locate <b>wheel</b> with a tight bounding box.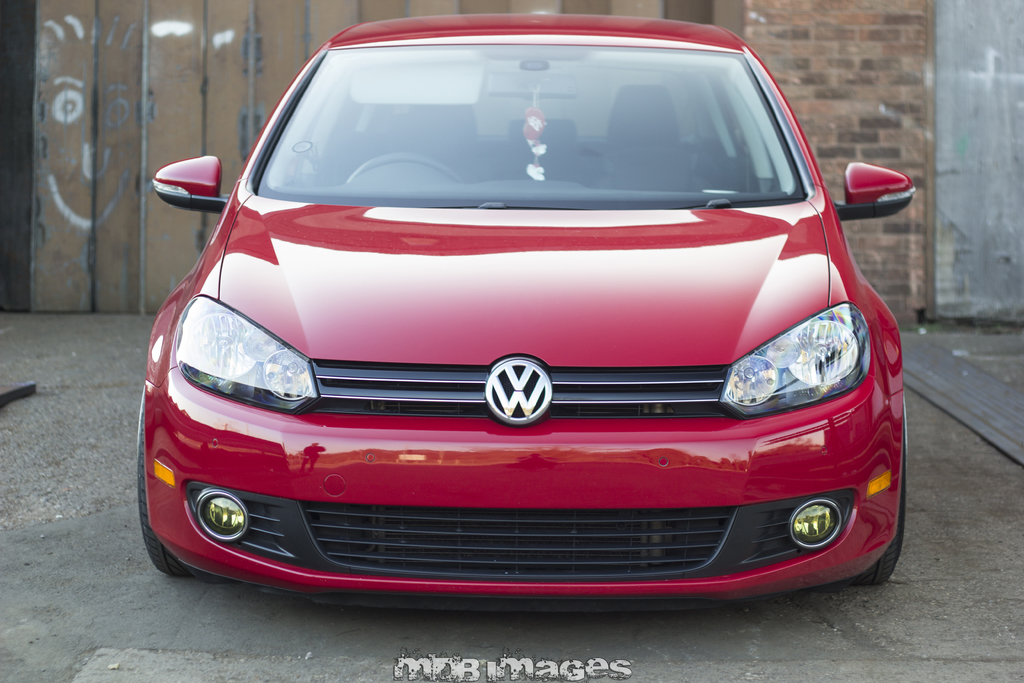
<box>346,153,461,189</box>.
